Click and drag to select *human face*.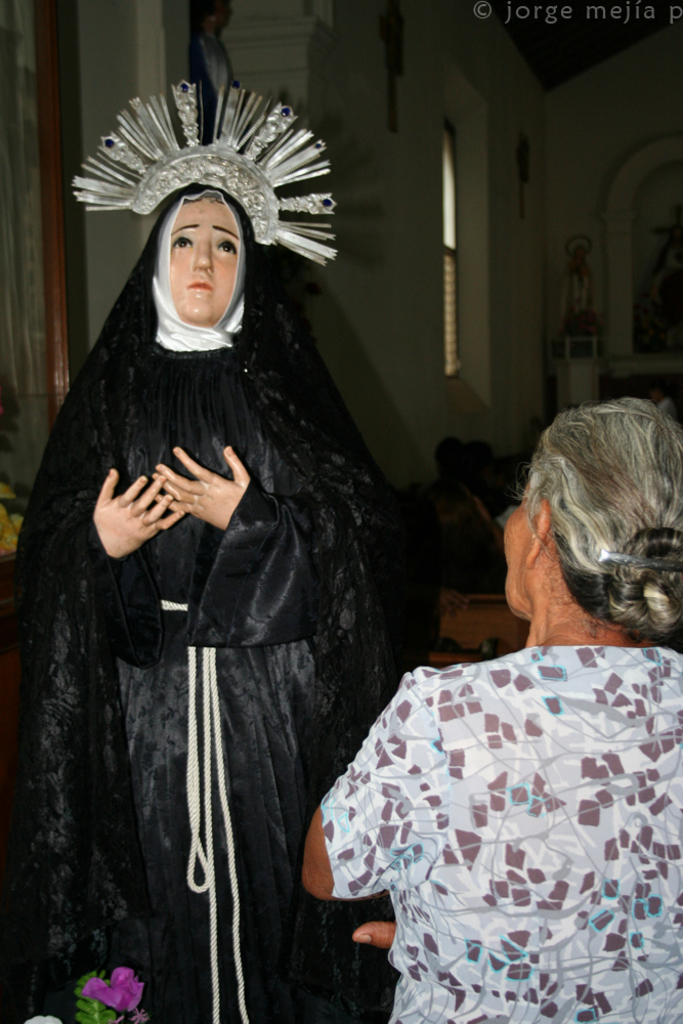
Selection: 502/488/537/611.
